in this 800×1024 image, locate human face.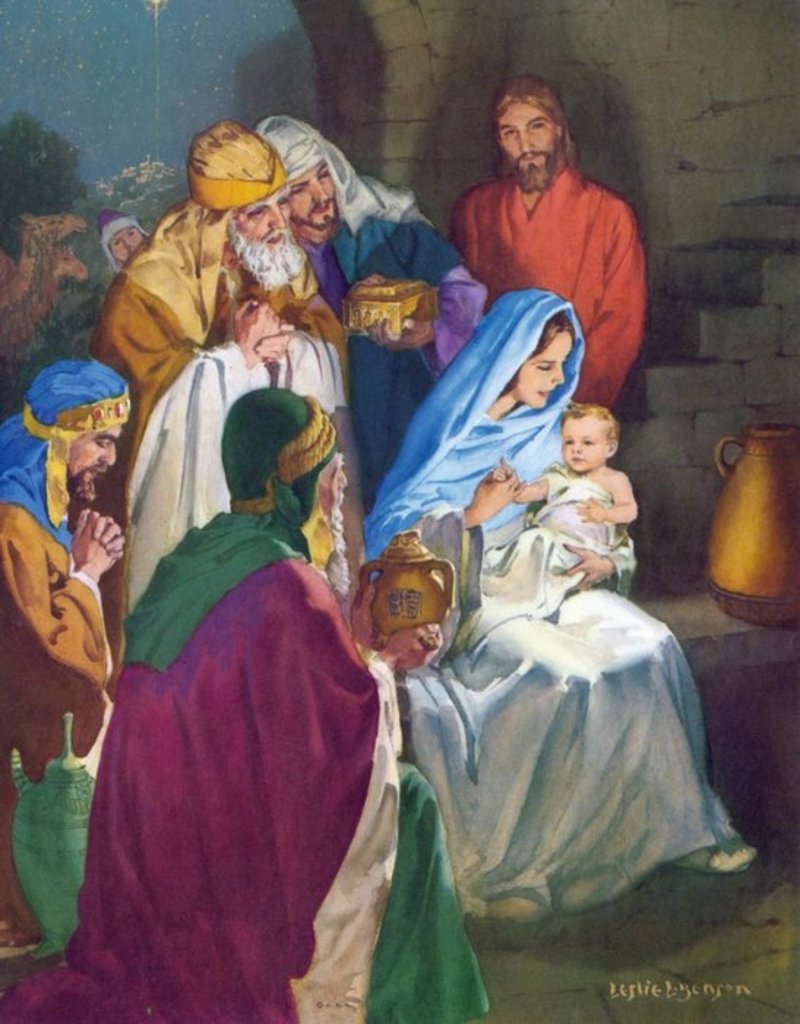
Bounding box: bbox=(219, 192, 309, 290).
